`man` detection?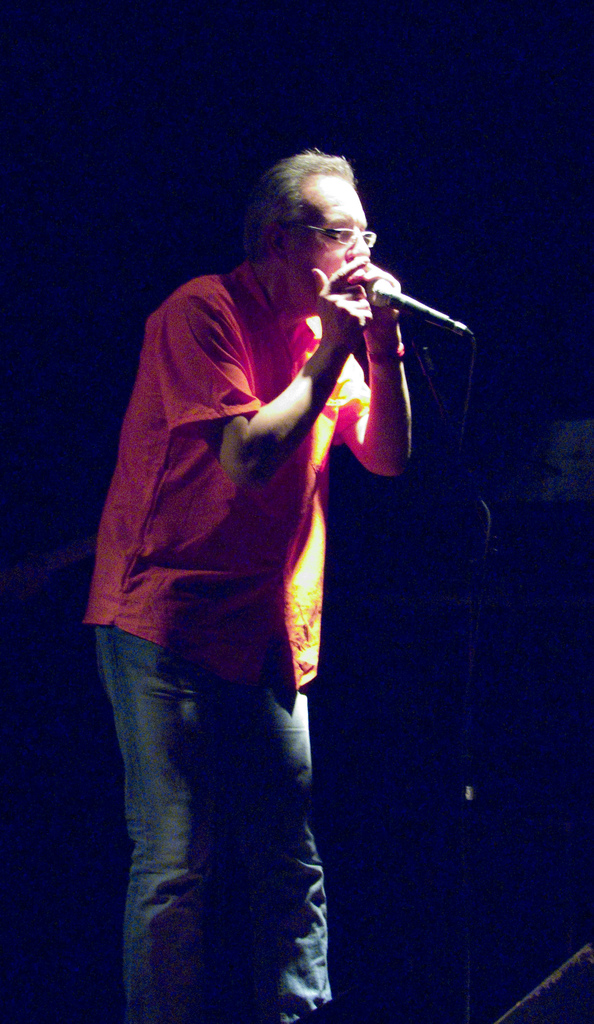
82 150 437 998
